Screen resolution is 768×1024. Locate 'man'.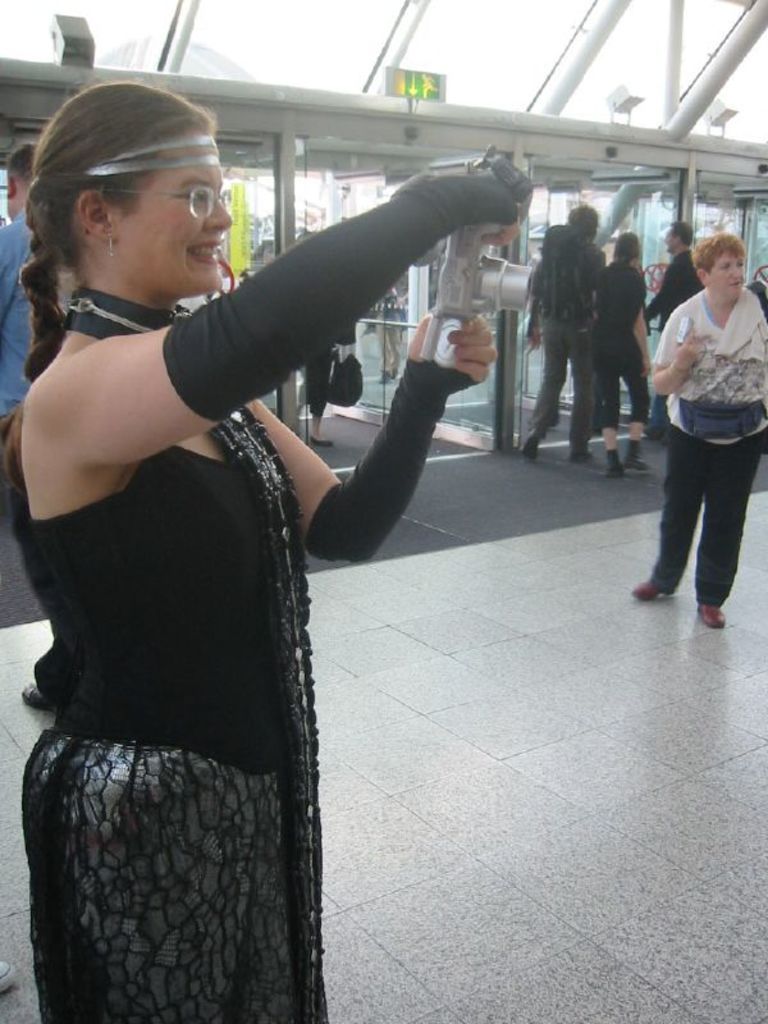
bbox(644, 215, 705, 439).
